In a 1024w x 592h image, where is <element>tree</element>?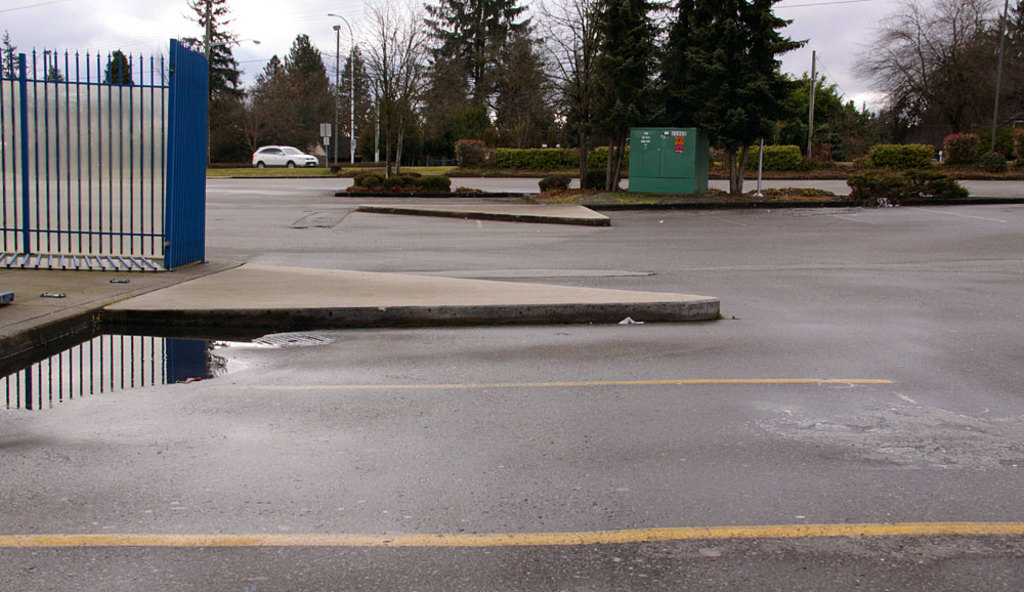
select_region(1, 30, 39, 83).
